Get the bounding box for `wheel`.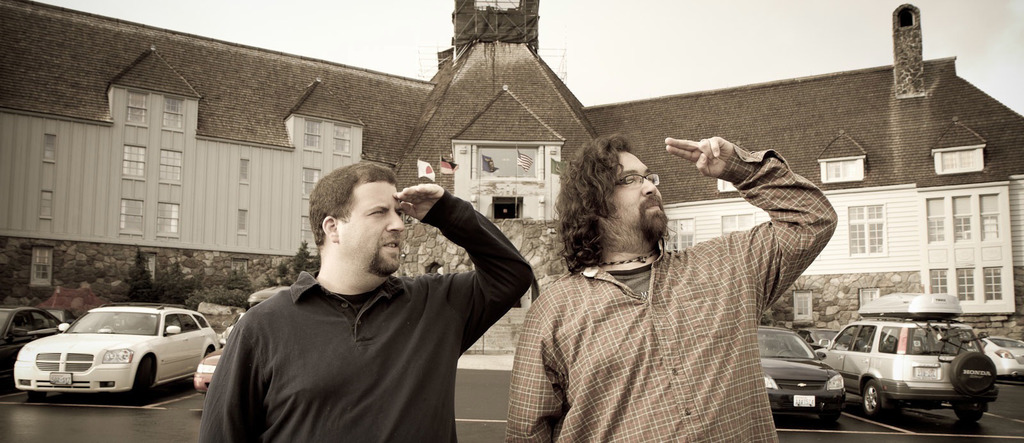
x1=949, y1=353, x2=995, y2=394.
